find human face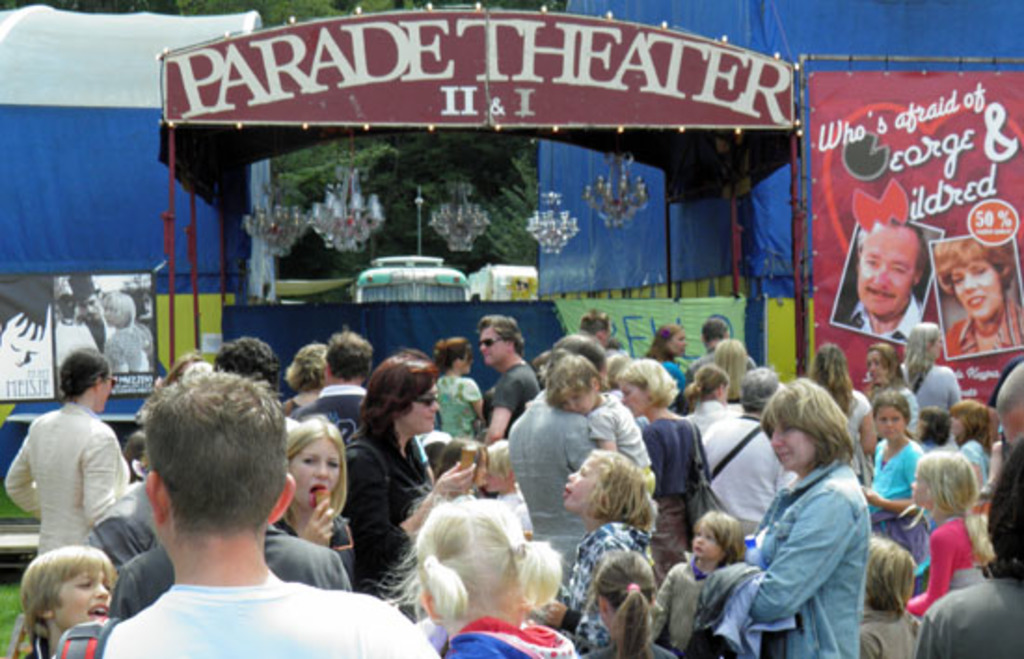
rect(860, 225, 916, 315)
